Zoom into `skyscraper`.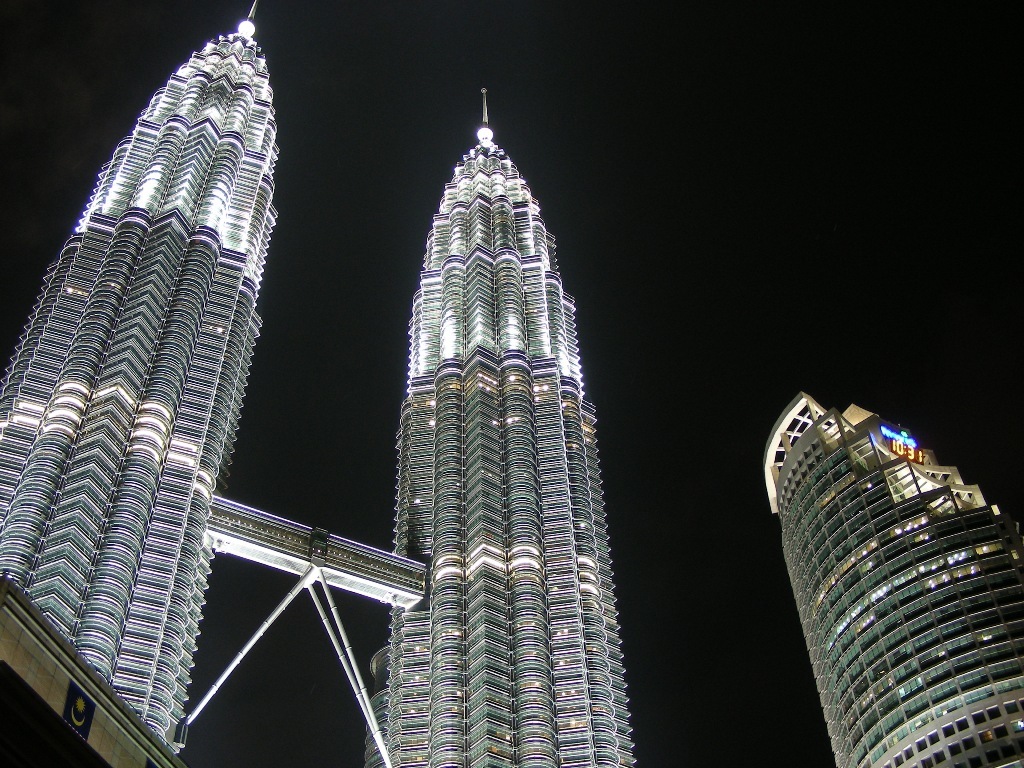
Zoom target: left=764, top=387, right=1006, bottom=767.
